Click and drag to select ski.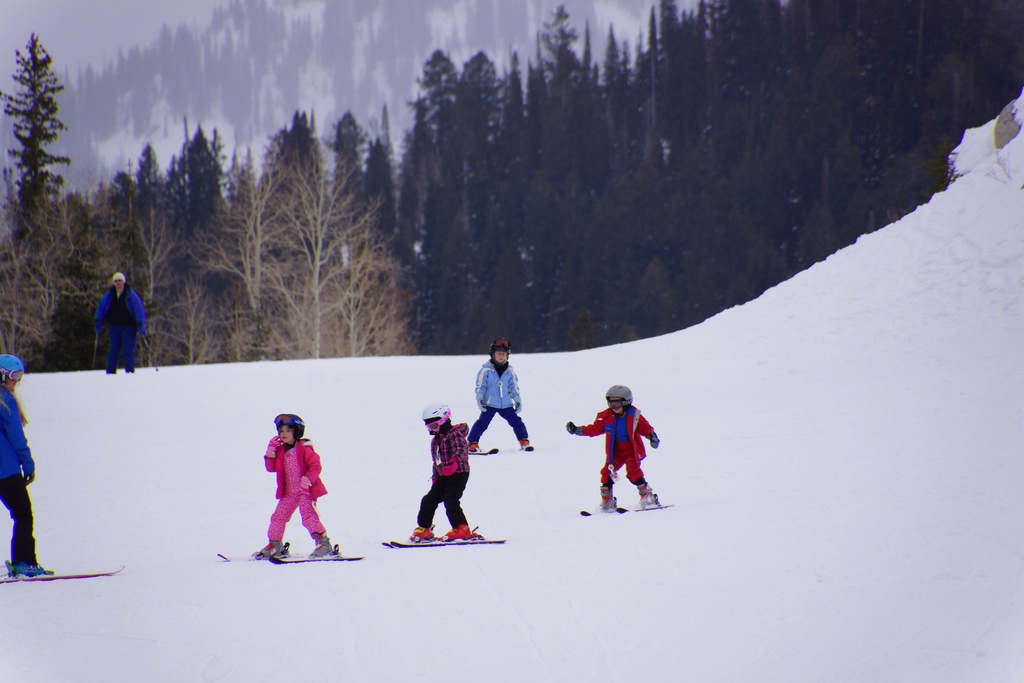
Selection: pyautogui.locateOnScreen(211, 534, 296, 566).
